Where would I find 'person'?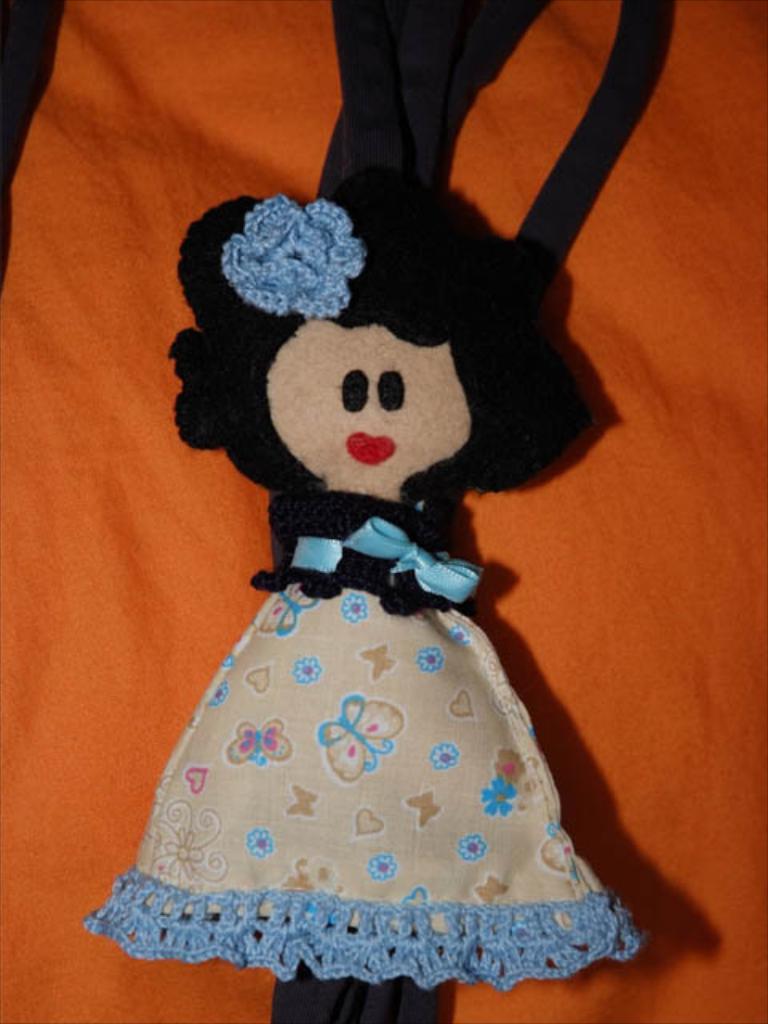
At pyautogui.locateOnScreen(88, 190, 638, 1022).
